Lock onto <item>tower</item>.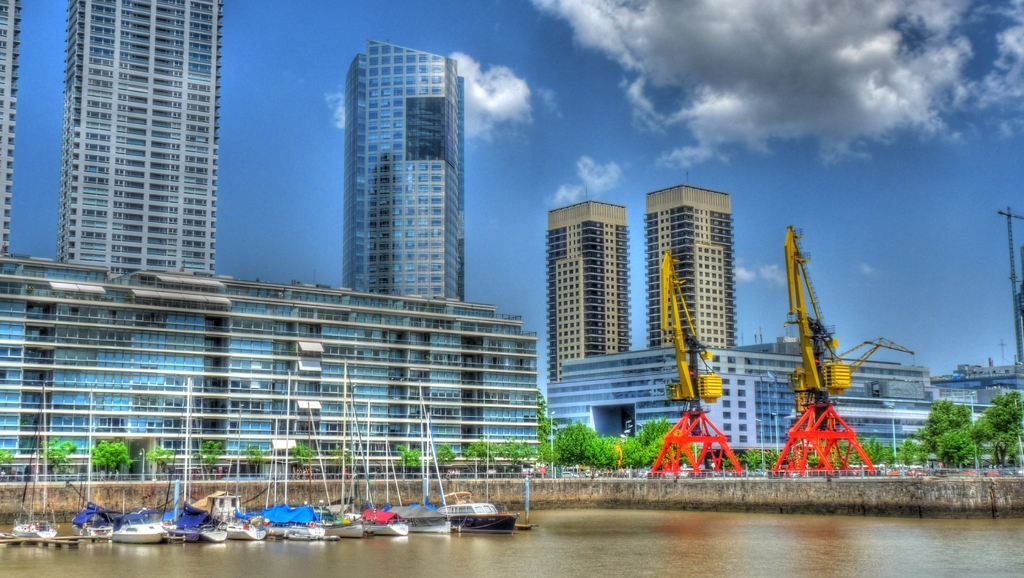
Locked: {"x1": 547, "y1": 198, "x2": 635, "y2": 402}.
